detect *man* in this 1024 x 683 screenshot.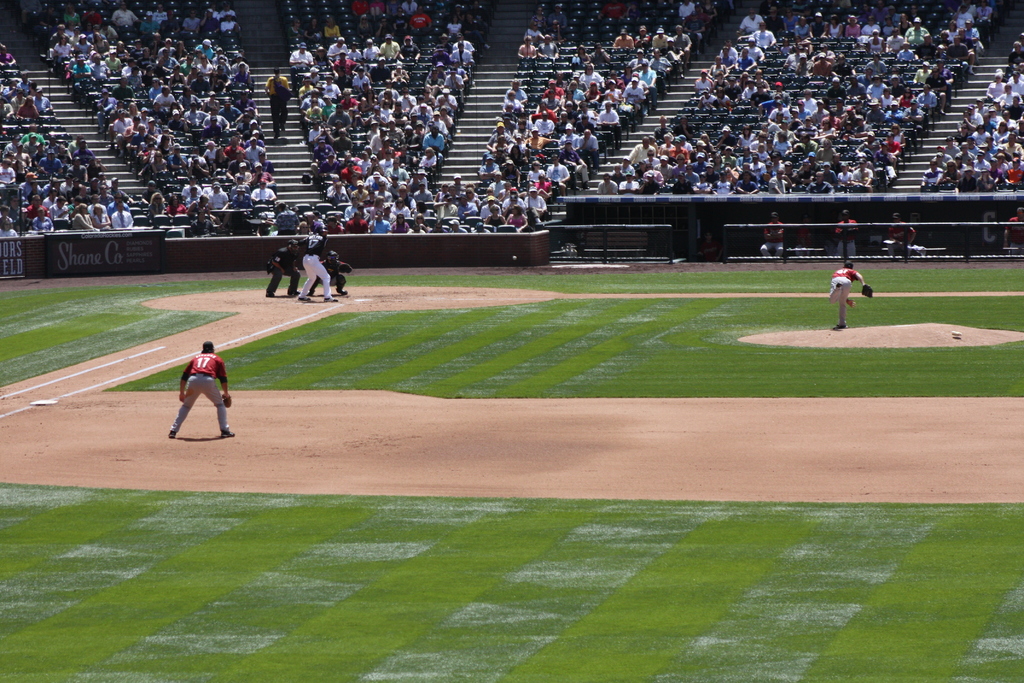
Detection: [764,6,787,37].
